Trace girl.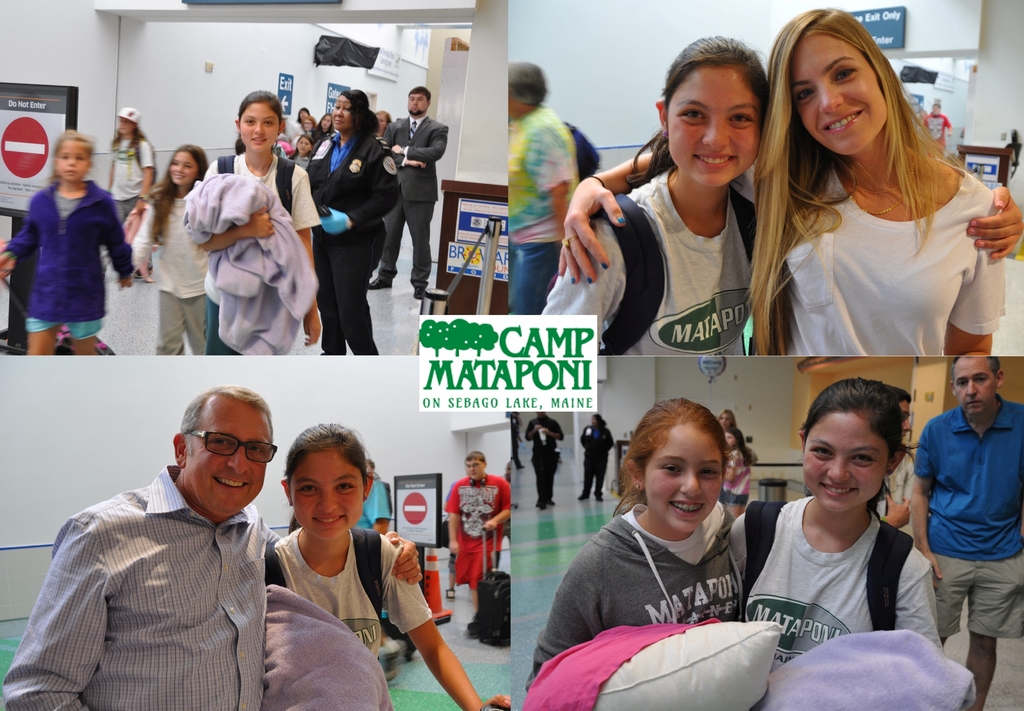
Traced to bbox=(557, 10, 1009, 356).
